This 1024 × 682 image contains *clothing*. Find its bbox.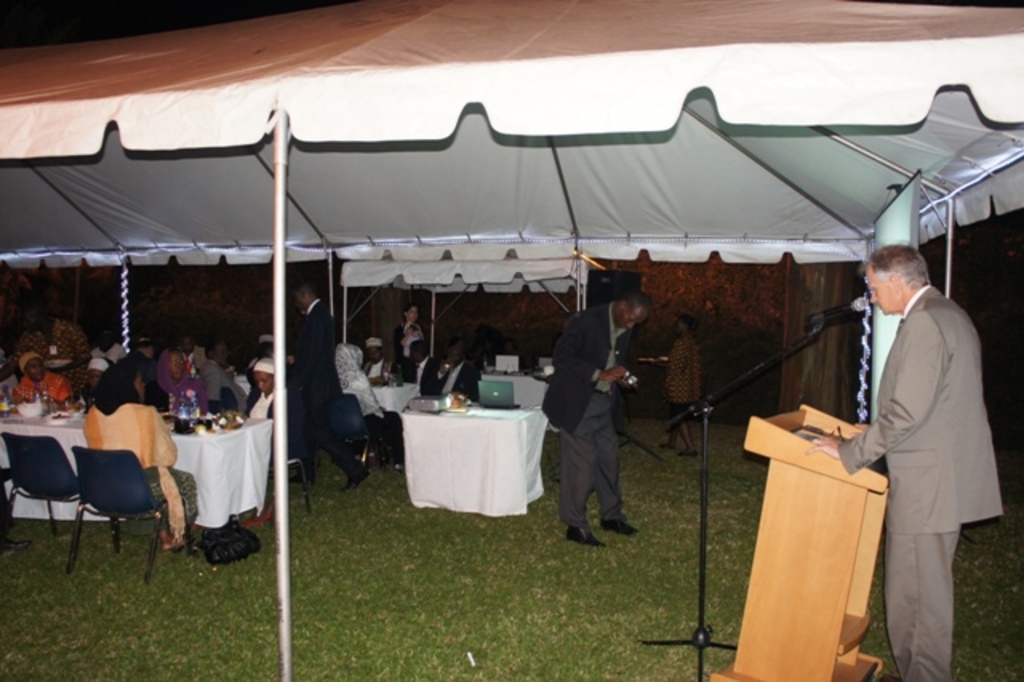
bbox(389, 315, 427, 381).
